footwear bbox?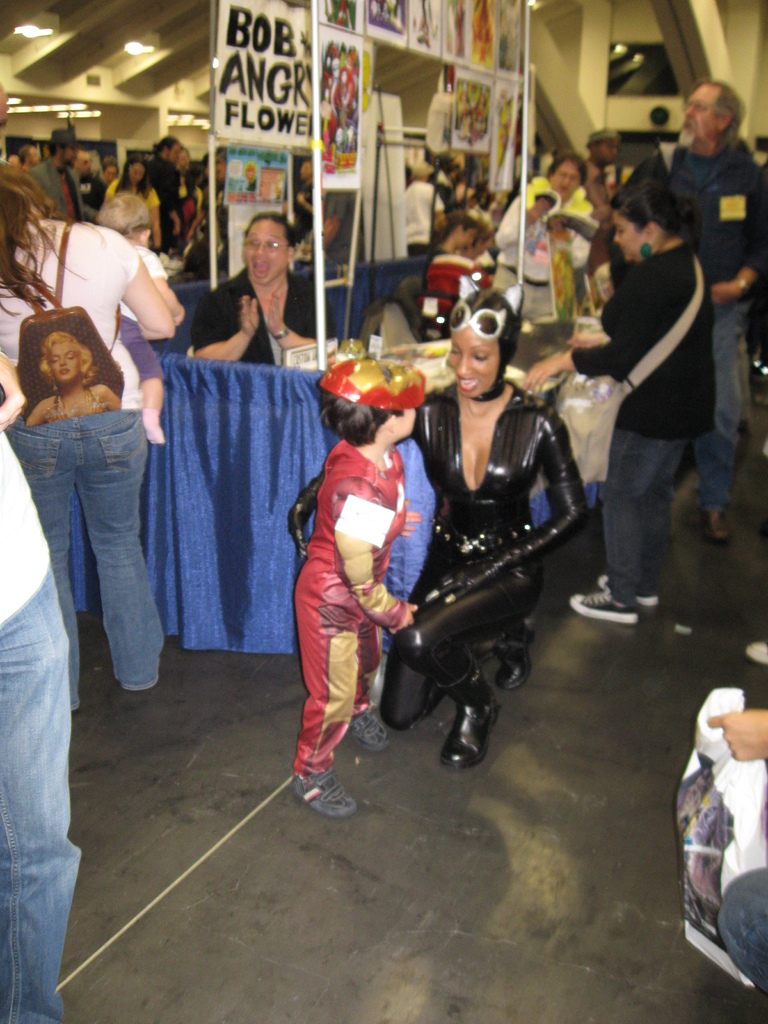
(x1=700, y1=511, x2=730, y2=552)
